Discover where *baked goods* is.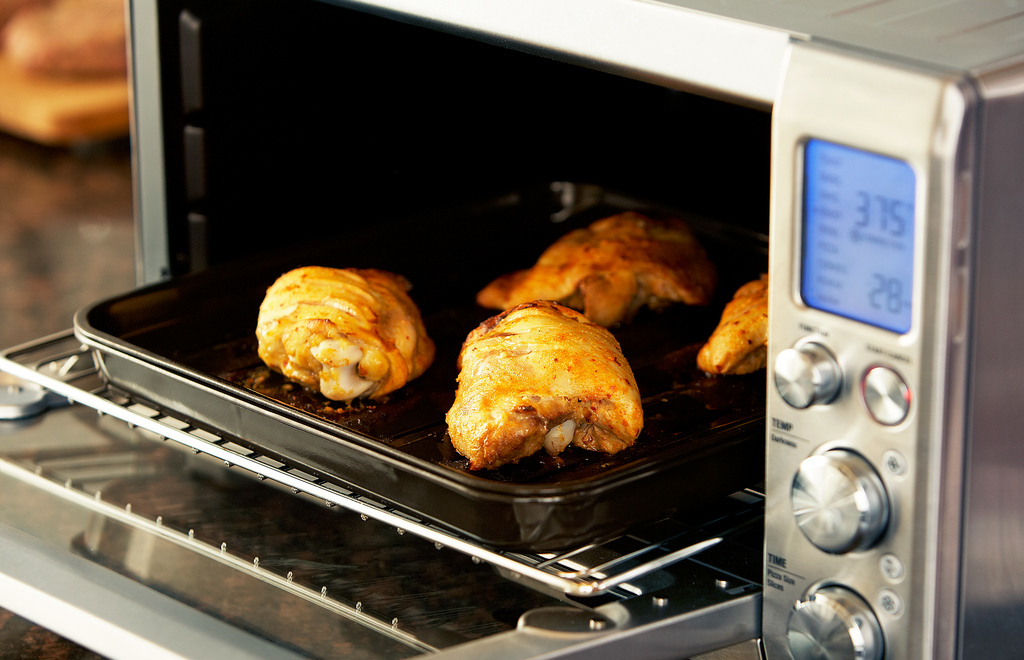
Discovered at bbox(444, 296, 646, 470).
